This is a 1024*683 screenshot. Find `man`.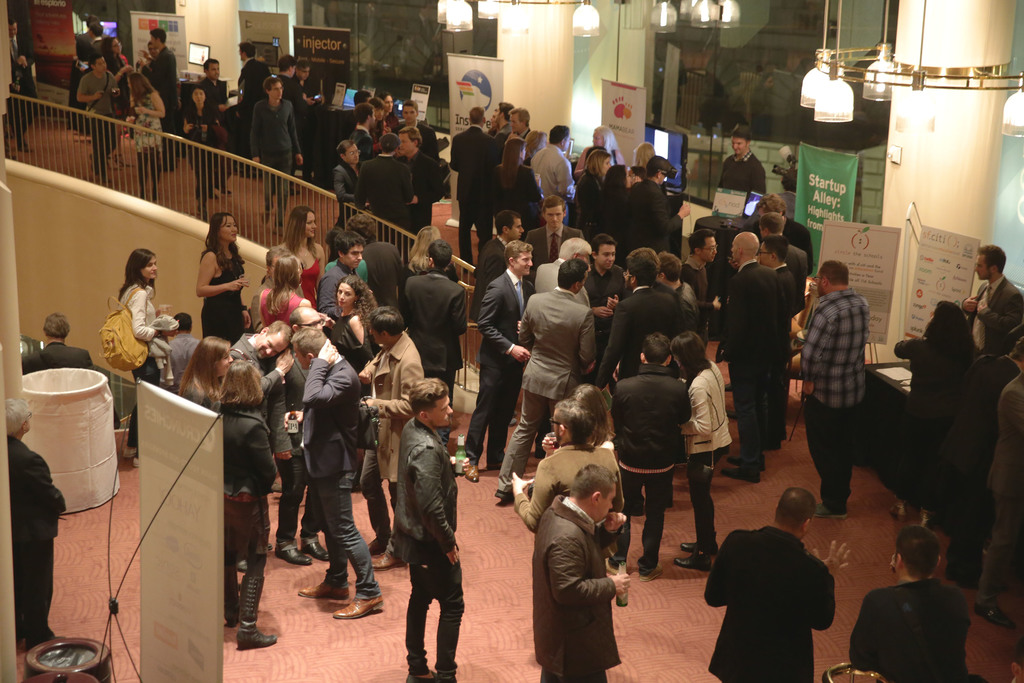
Bounding box: bbox=(350, 91, 373, 107).
